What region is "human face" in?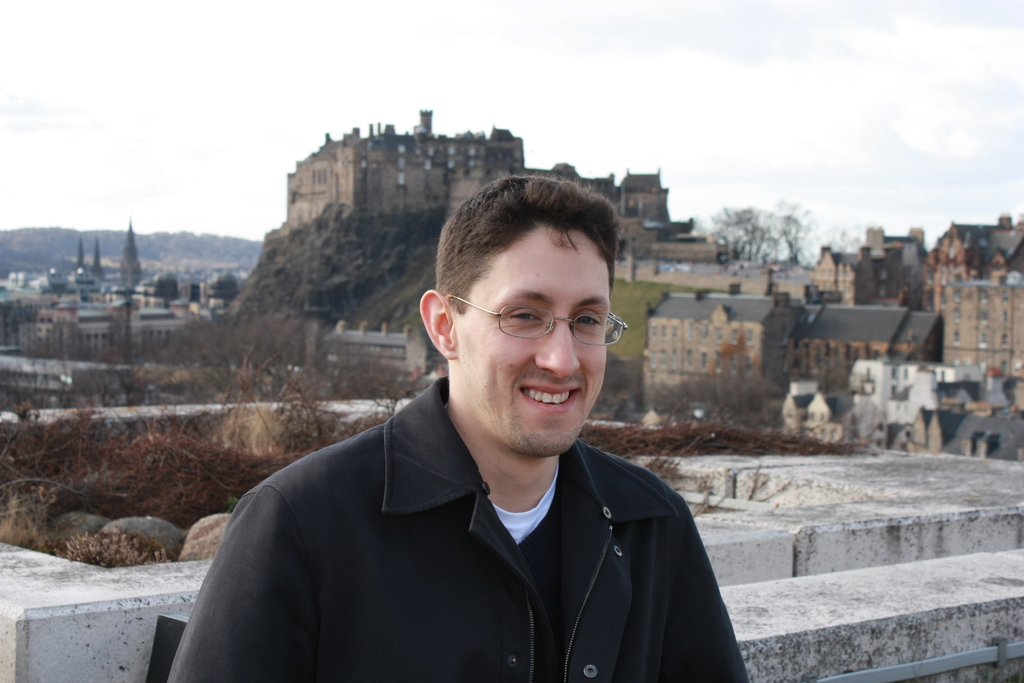
456/237/607/463.
